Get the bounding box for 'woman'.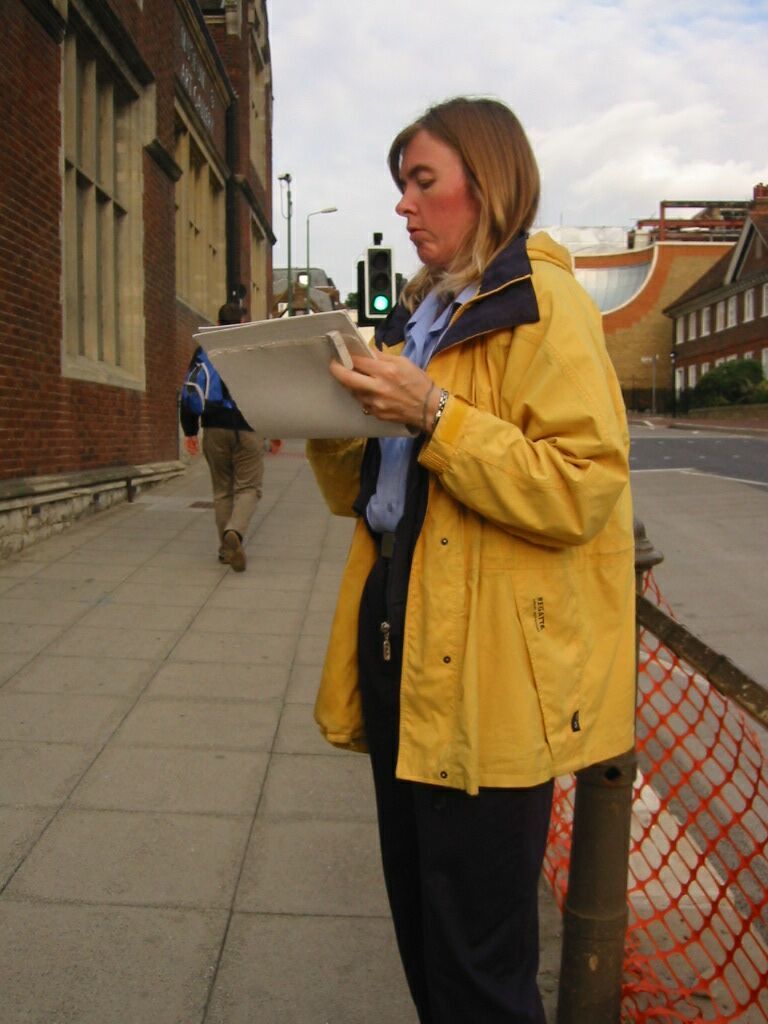
(282, 90, 641, 988).
